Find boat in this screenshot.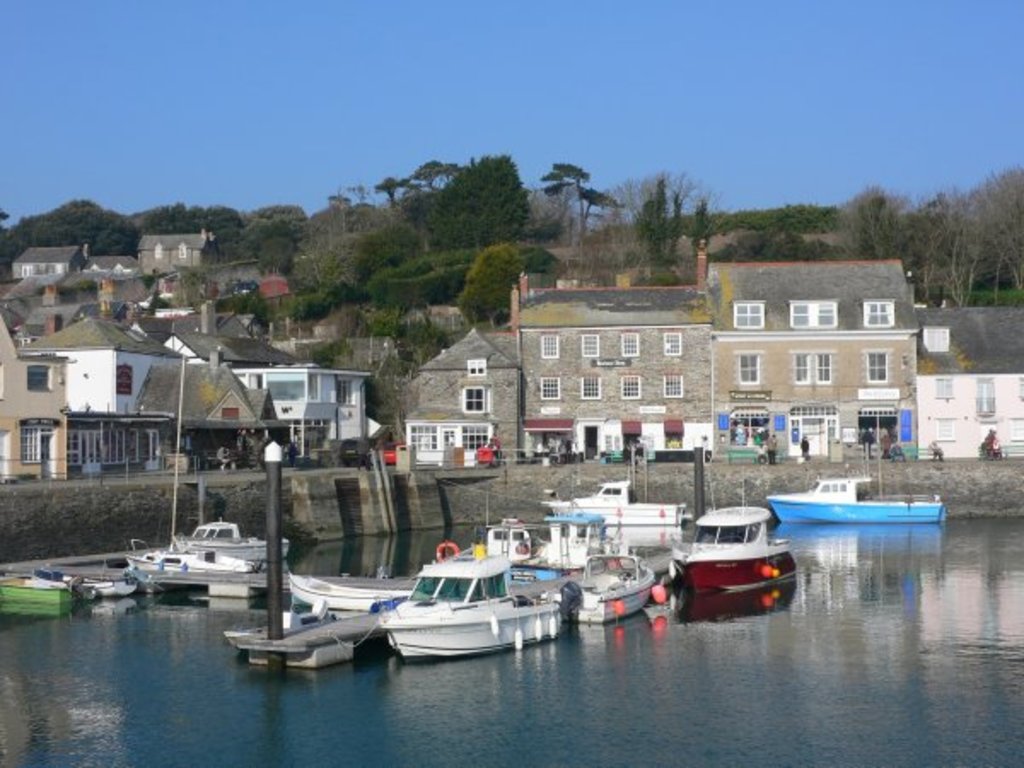
The bounding box for boat is <region>756, 471, 951, 524</region>.
